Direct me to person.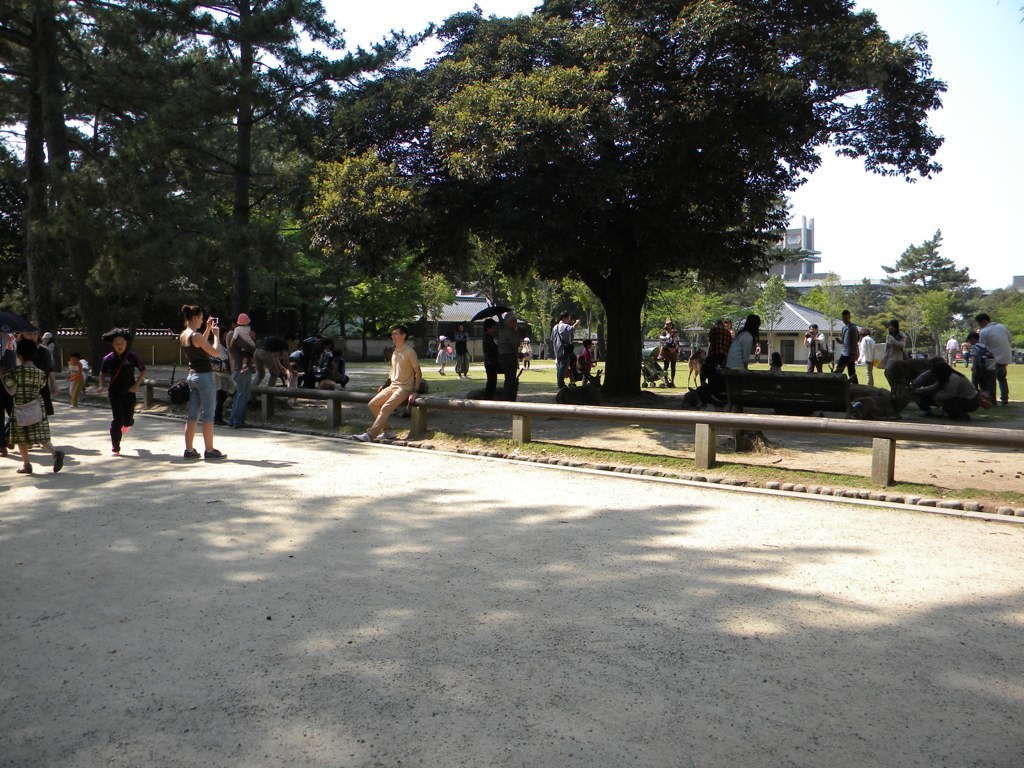
Direction: (left=723, top=315, right=740, bottom=336).
